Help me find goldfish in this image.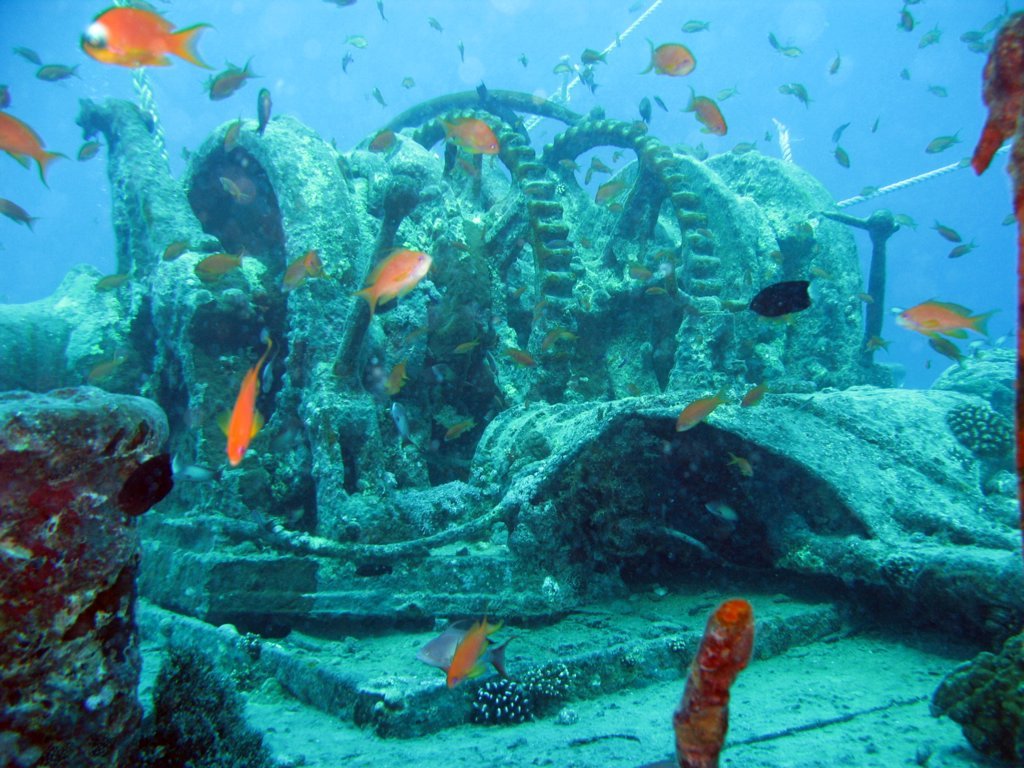
Found it: 220, 123, 245, 148.
